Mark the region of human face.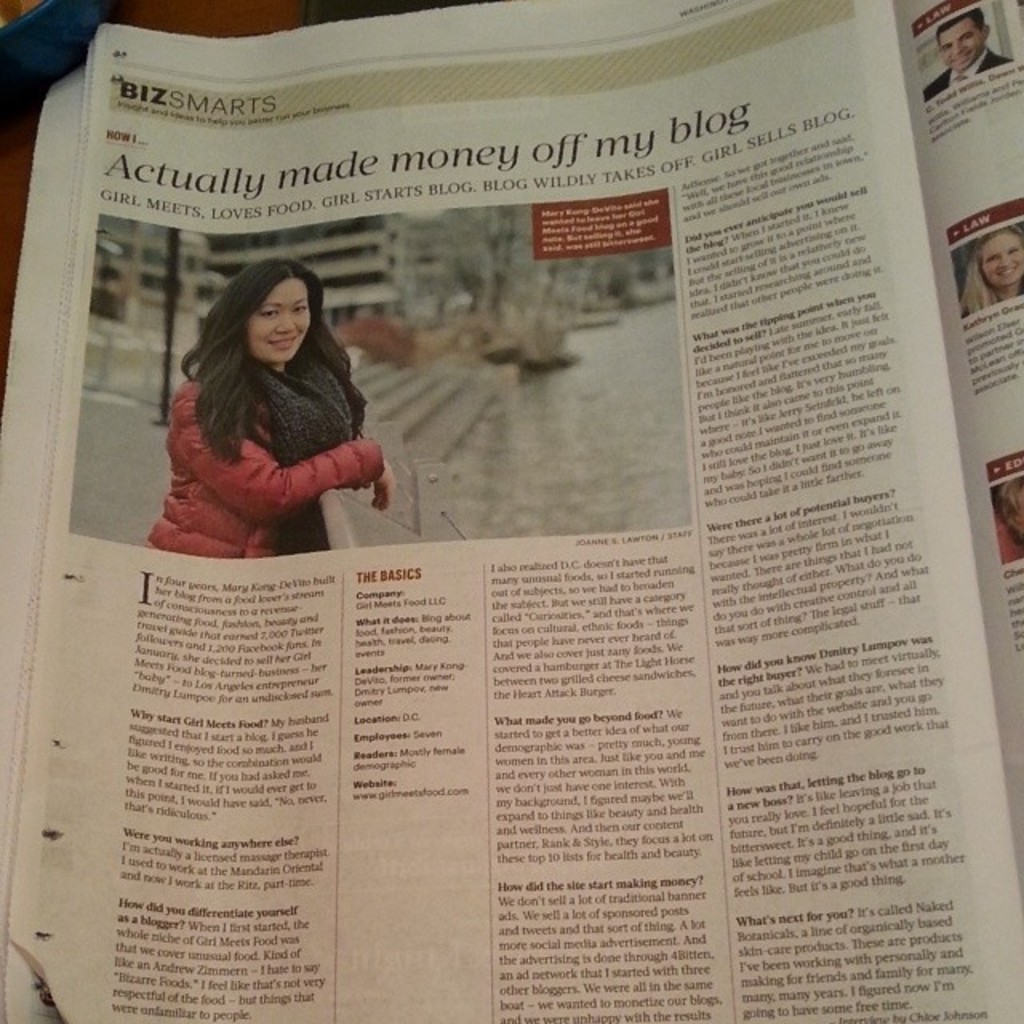
Region: x1=246, y1=278, x2=310, y2=363.
